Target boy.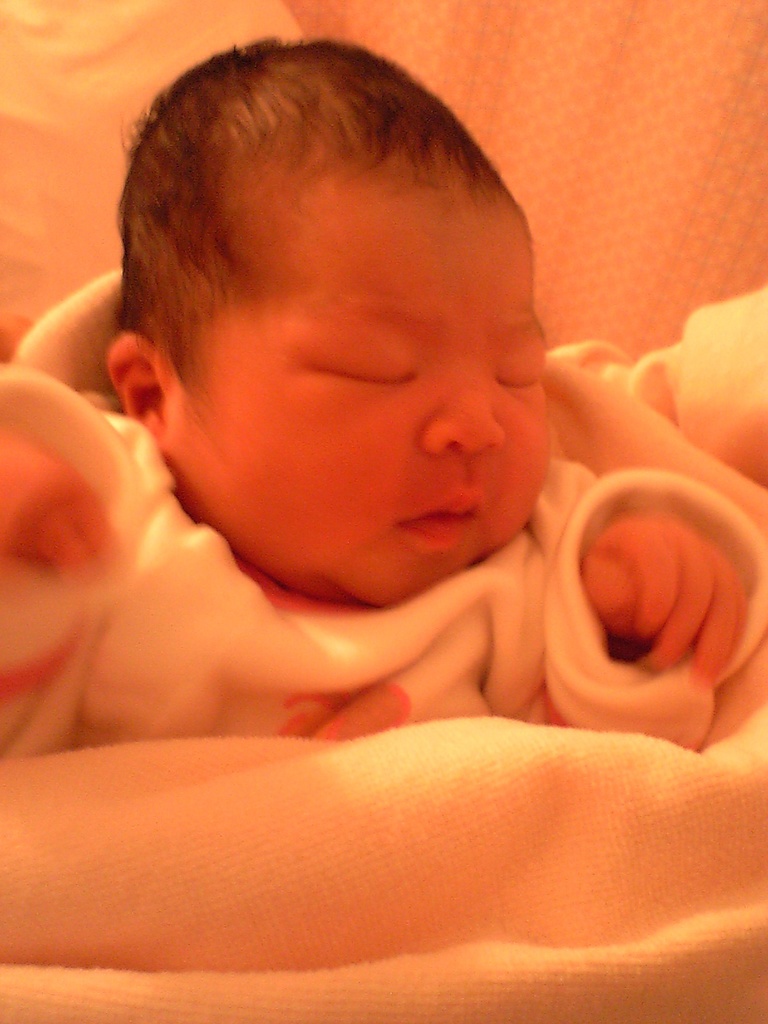
Target region: select_region(0, 29, 767, 773).
